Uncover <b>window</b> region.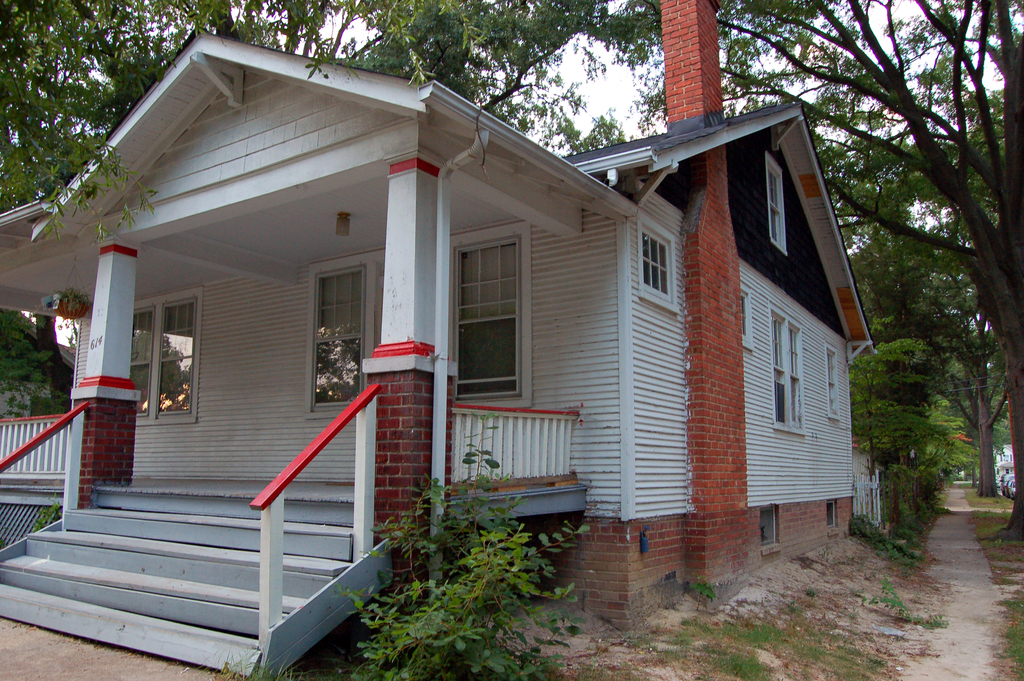
Uncovered: rect(740, 286, 756, 354).
